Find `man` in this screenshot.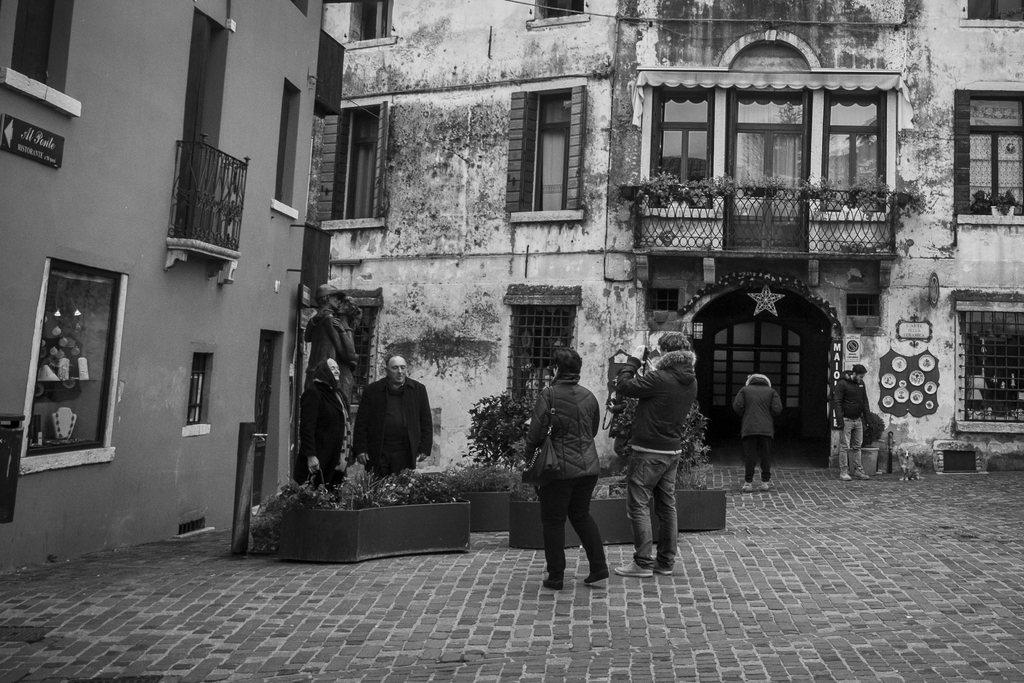
The bounding box for `man` is bbox=[835, 361, 877, 504].
